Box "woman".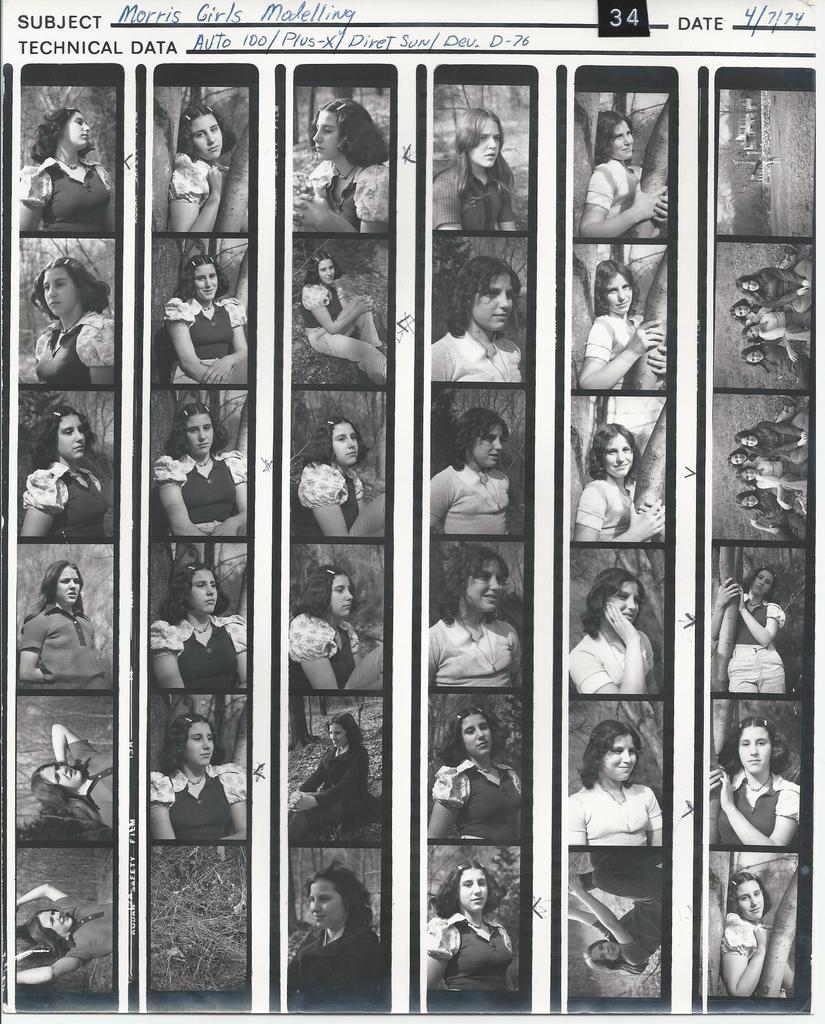
[x1=31, y1=257, x2=114, y2=391].
